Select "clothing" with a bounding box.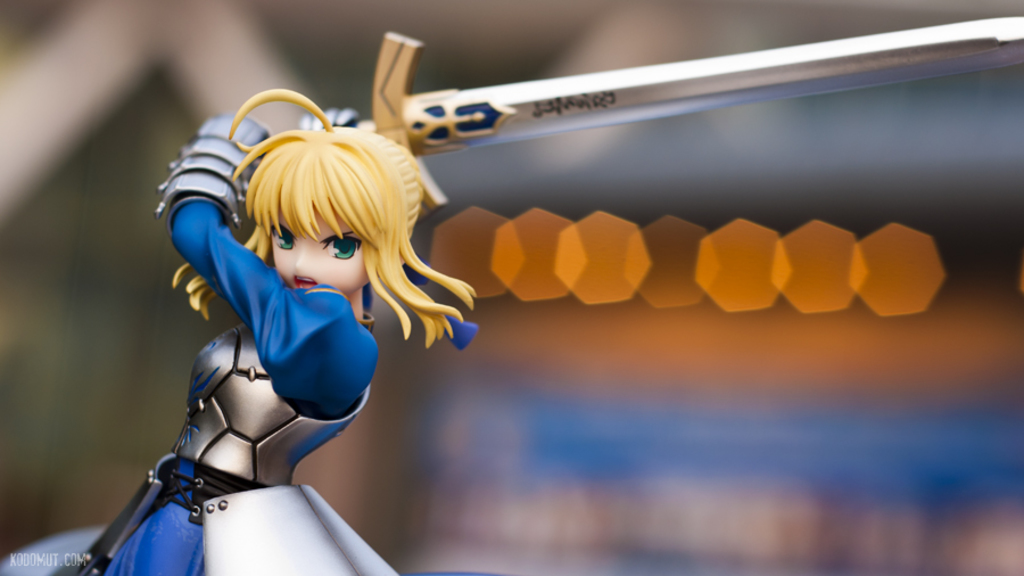
region(60, 133, 498, 546).
